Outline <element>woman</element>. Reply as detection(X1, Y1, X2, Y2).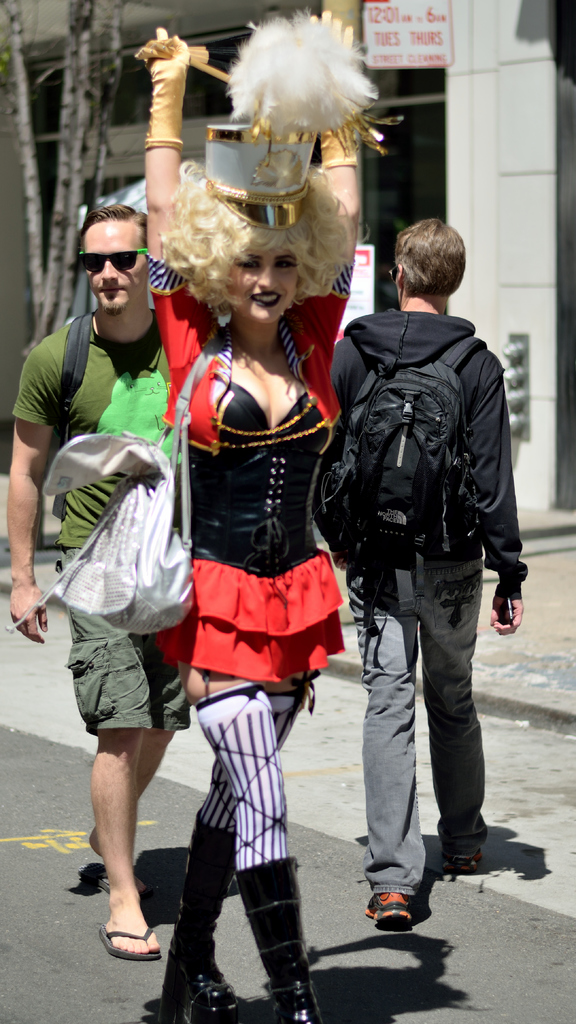
detection(145, 124, 362, 1016).
